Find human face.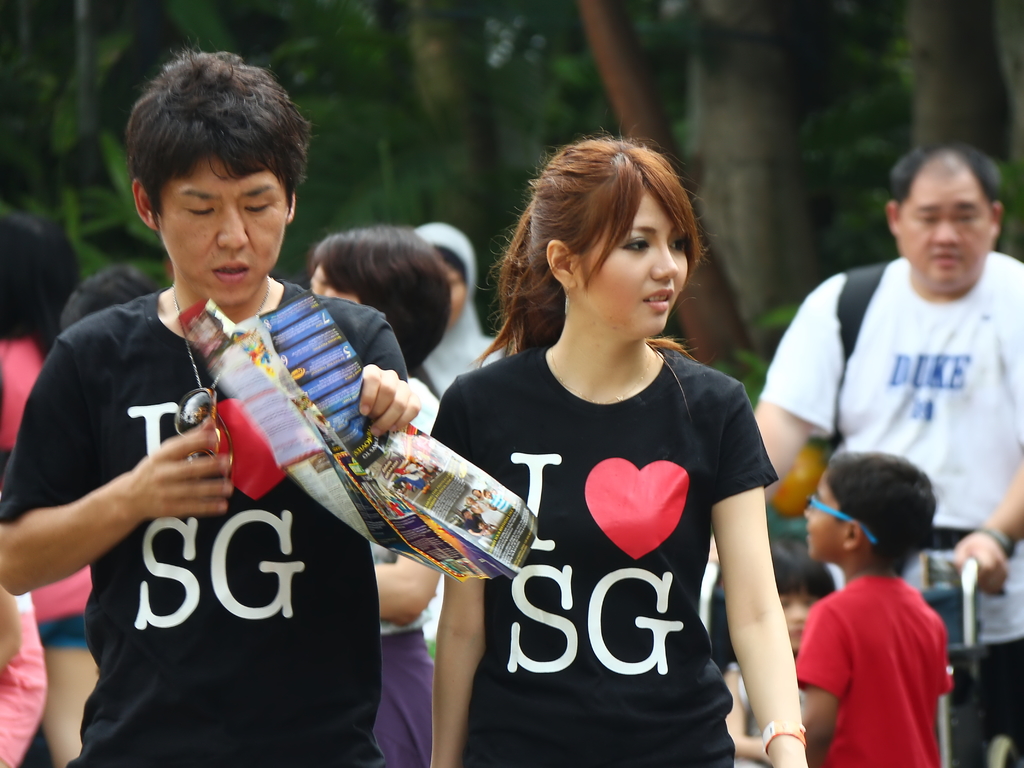
select_region(578, 188, 687, 339).
